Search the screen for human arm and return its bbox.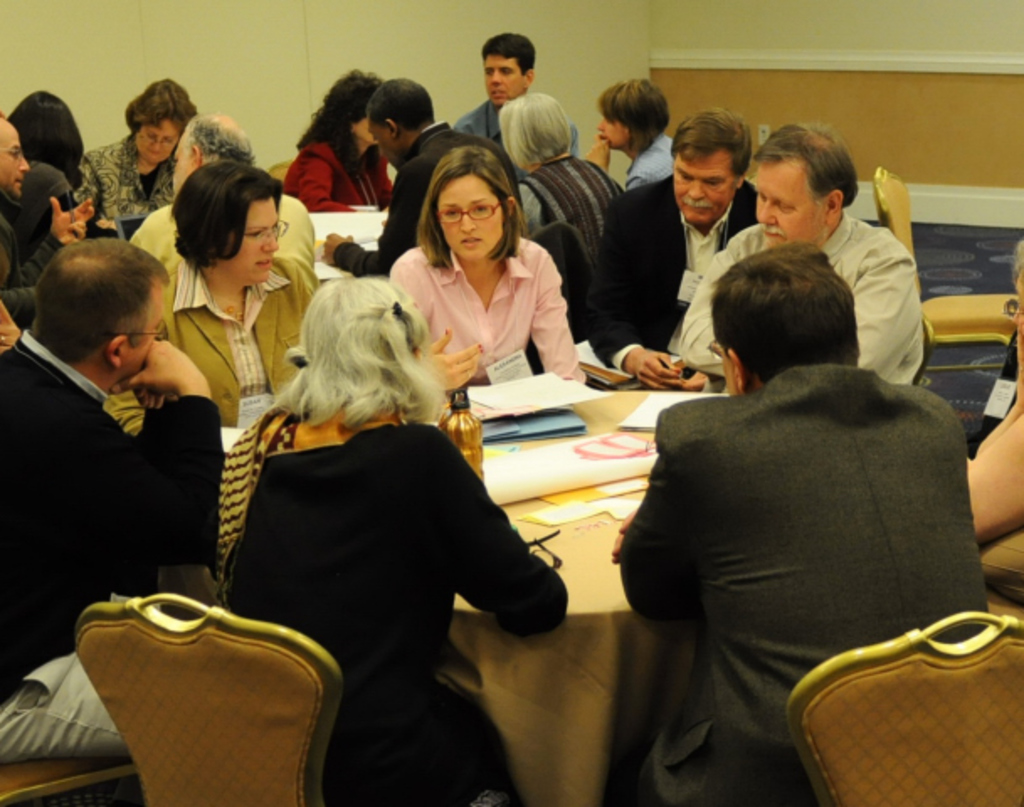
Found: {"x1": 0, "y1": 301, "x2": 29, "y2": 360}.
